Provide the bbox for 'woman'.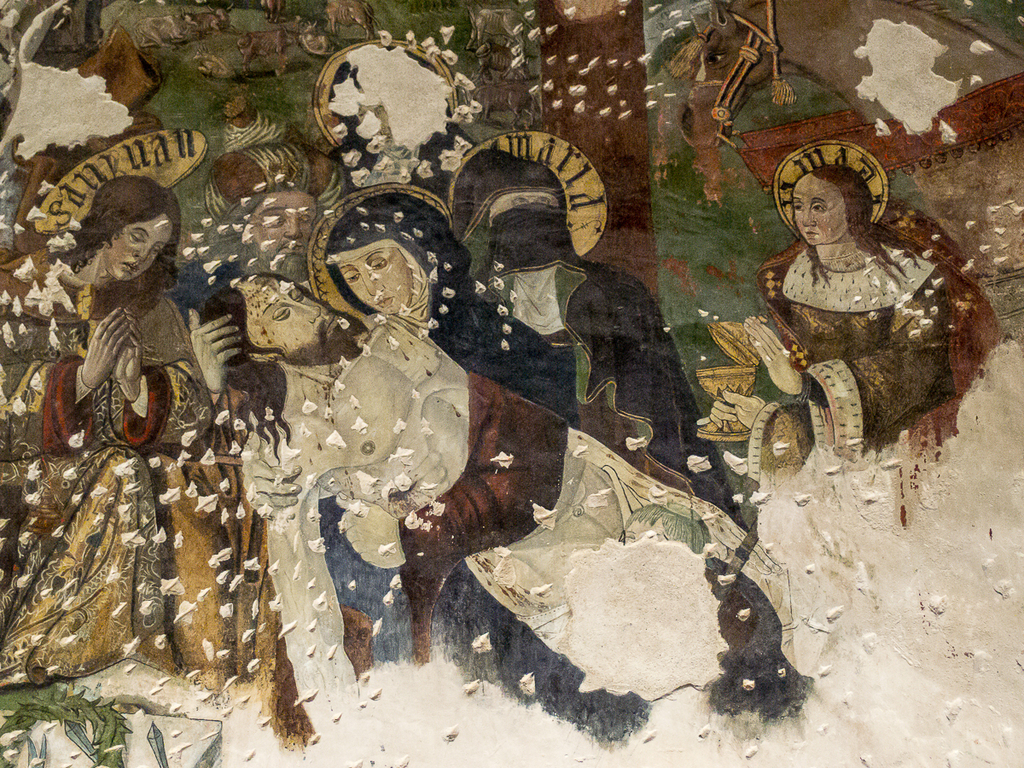
32, 126, 213, 693.
